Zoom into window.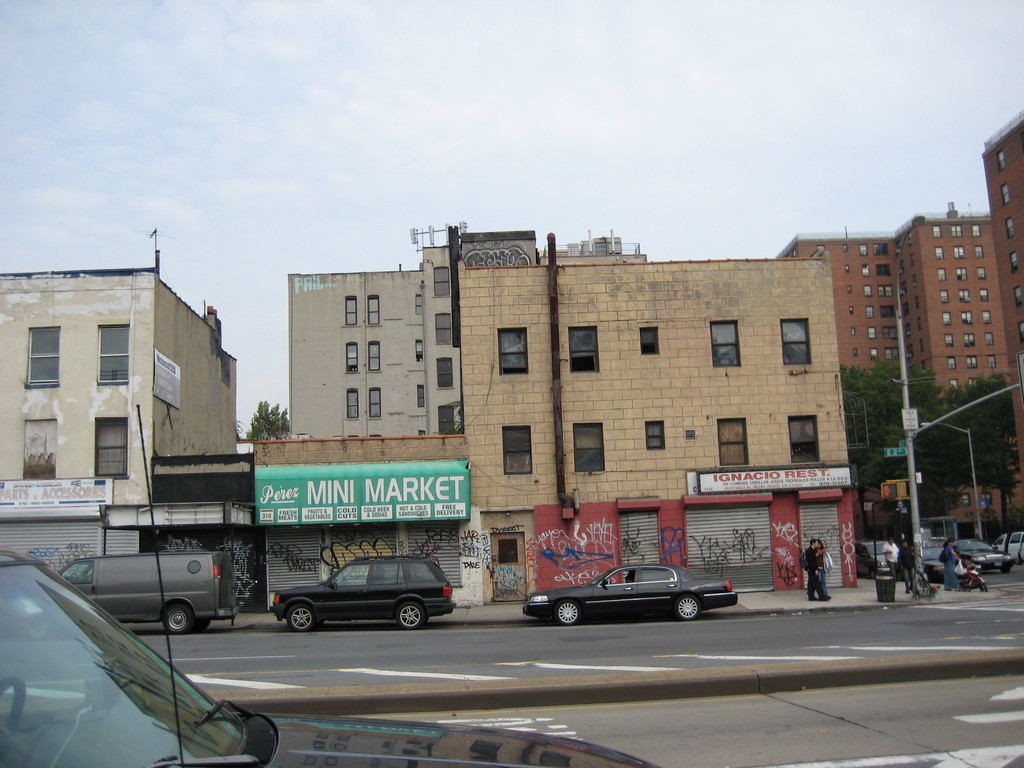
Zoom target: {"x1": 877, "y1": 304, "x2": 898, "y2": 320}.
